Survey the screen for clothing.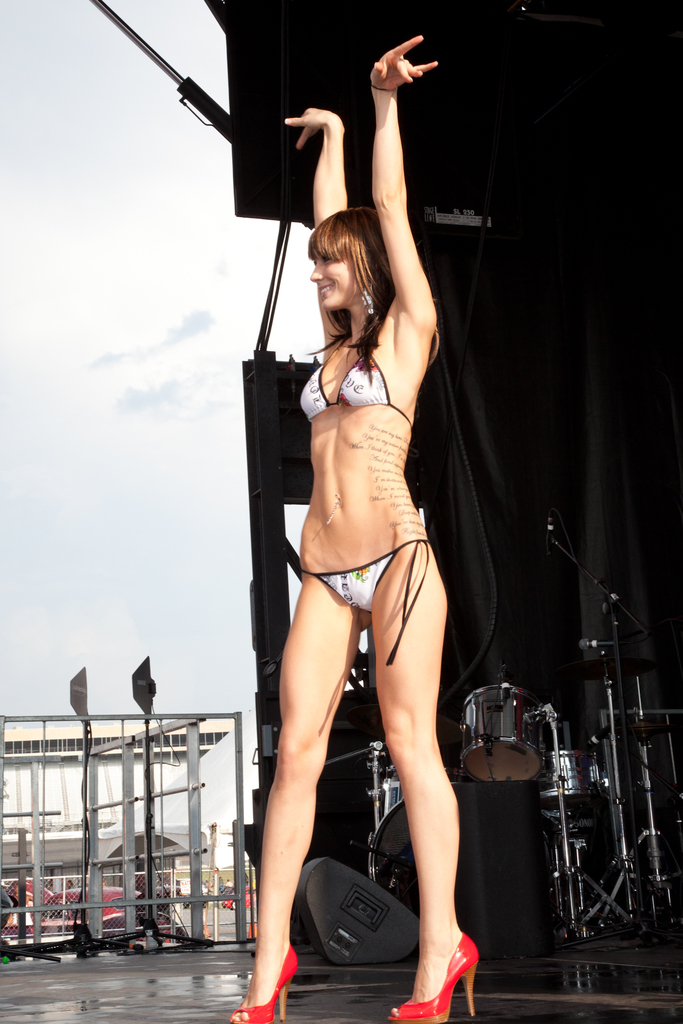
Survey found: <region>300, 328, 413, 429</region>.
